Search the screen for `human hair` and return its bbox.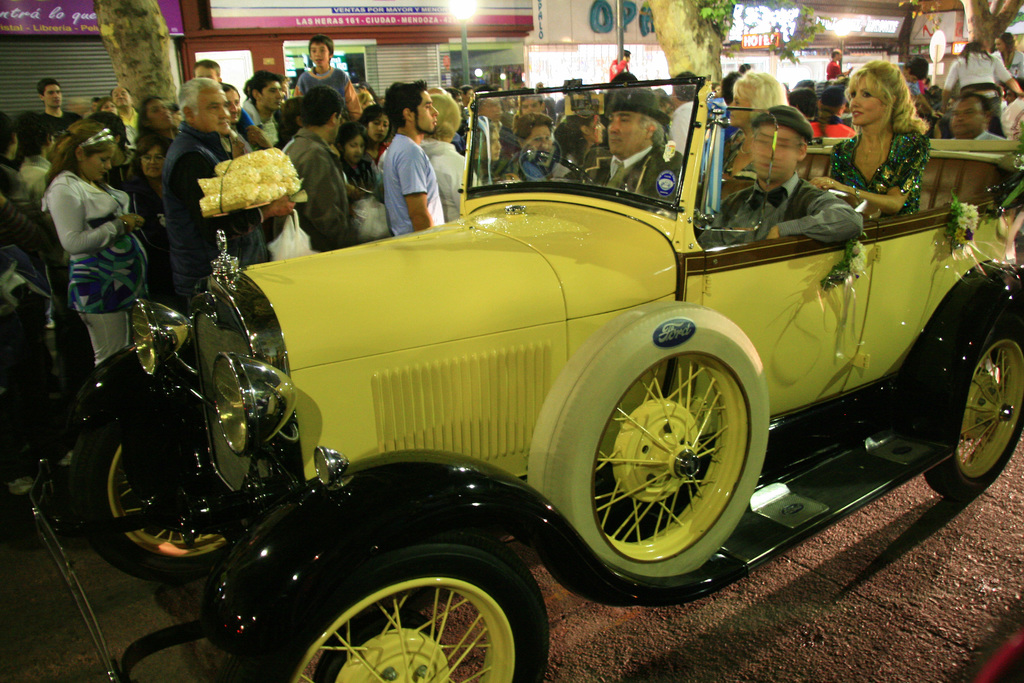
Found: bbox=[311, 37, 334, 51].
